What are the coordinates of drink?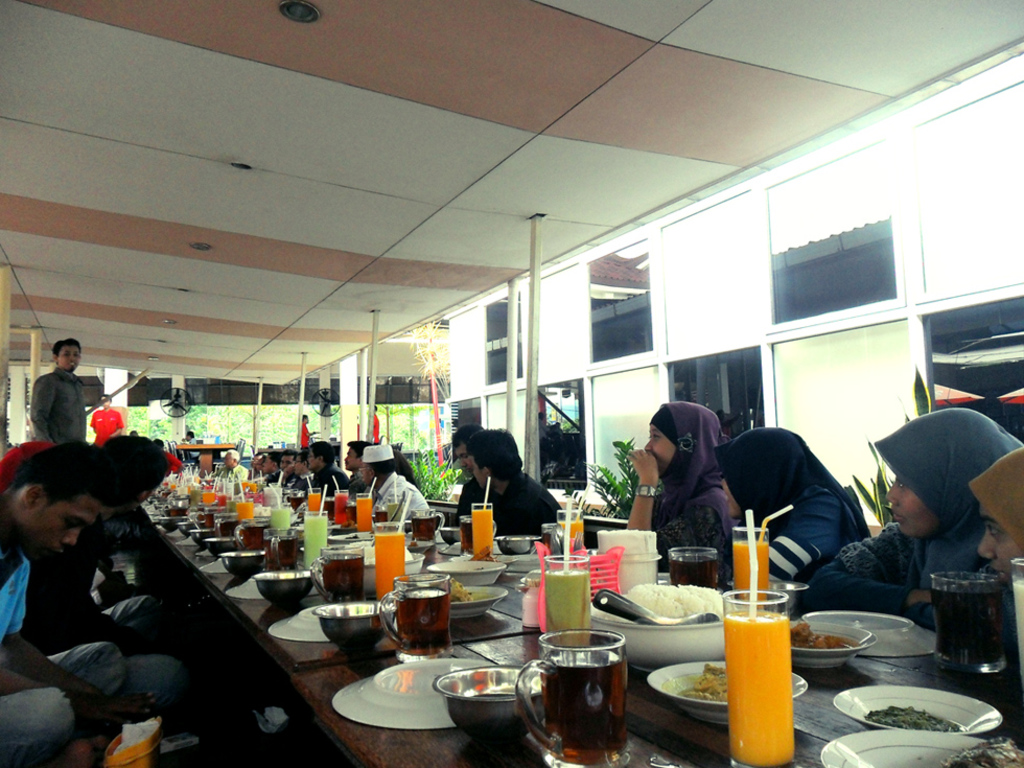
detection(204, 491, 214, 501).
